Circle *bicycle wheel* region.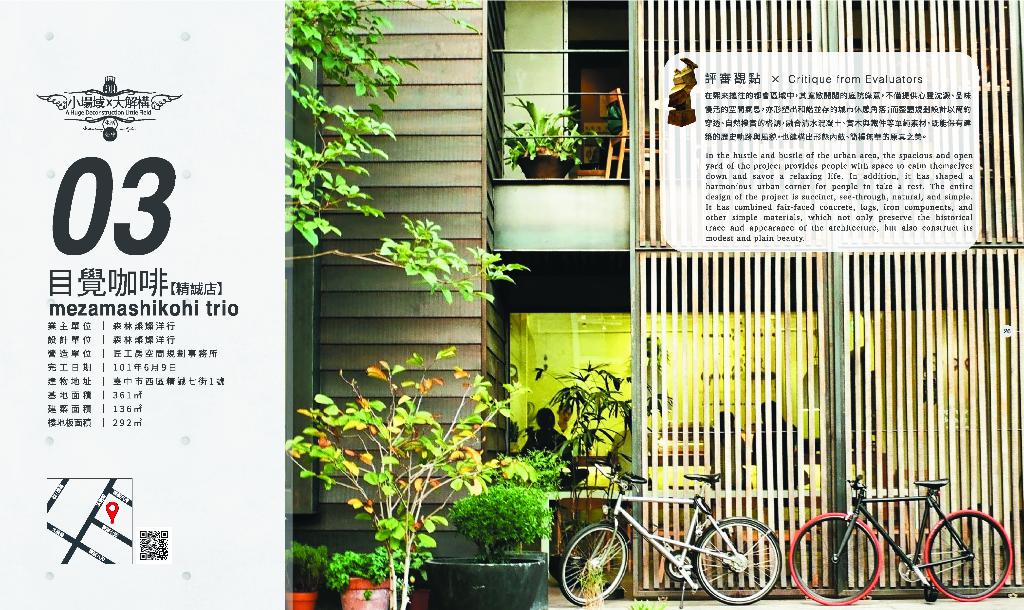
Region: box=[551, 525, 639, 609].
